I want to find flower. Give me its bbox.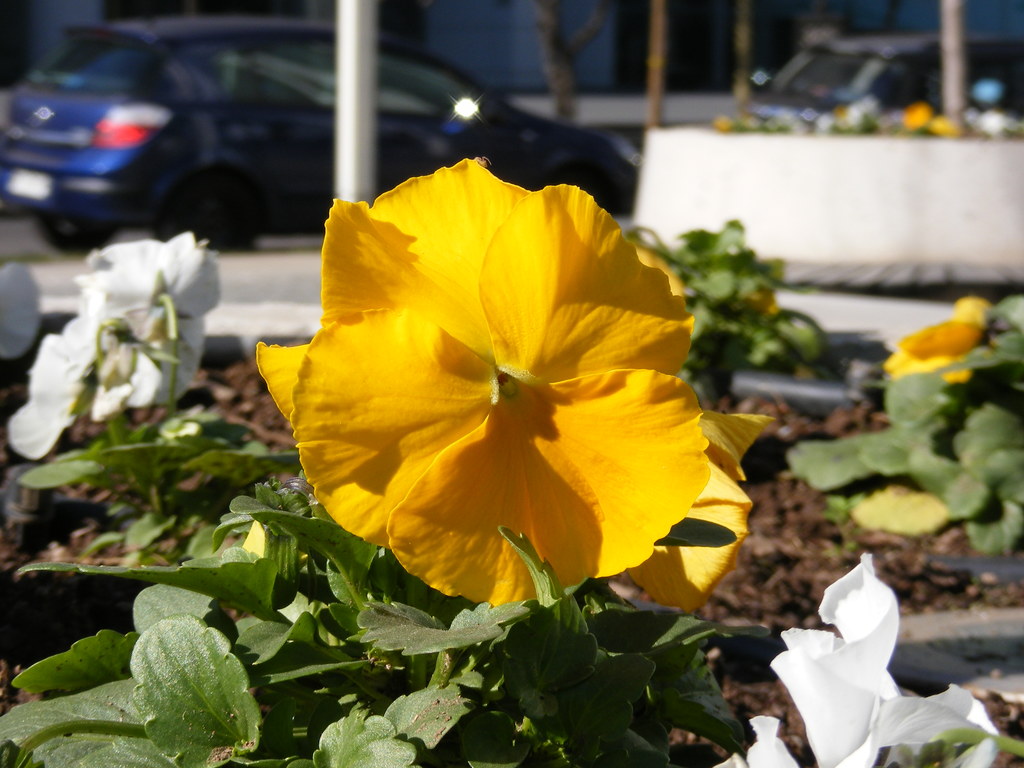
Rect(262, 160, 735, 636).
